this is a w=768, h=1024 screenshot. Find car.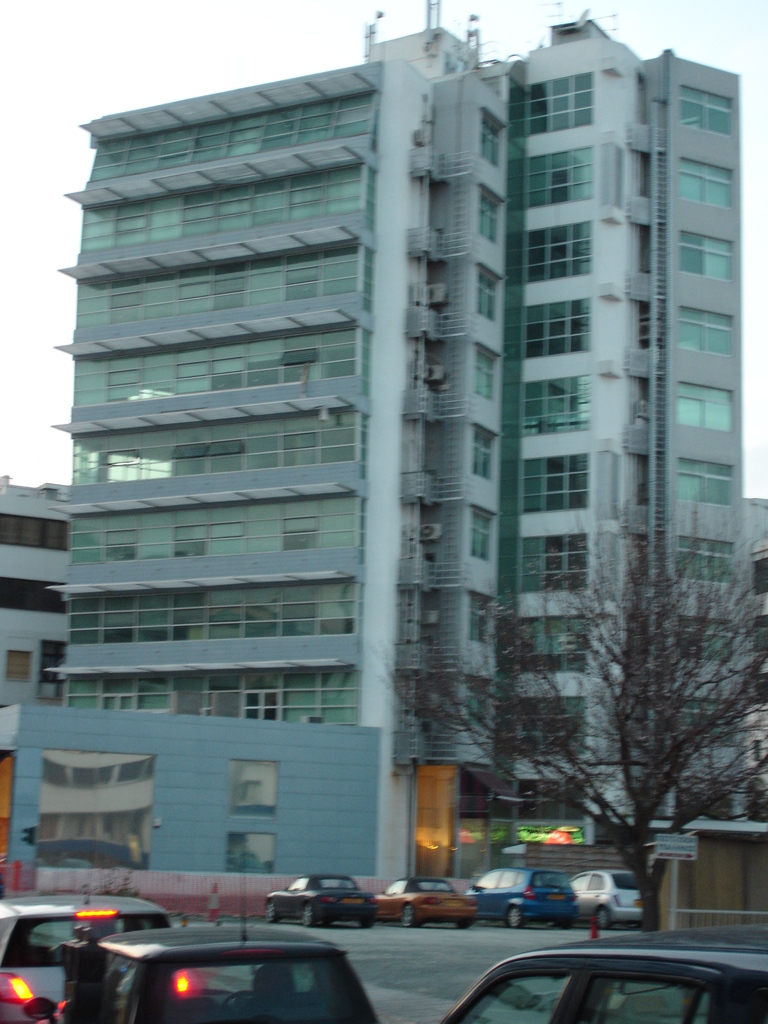
Bounding box: box=[563, 868, 643, 929].
